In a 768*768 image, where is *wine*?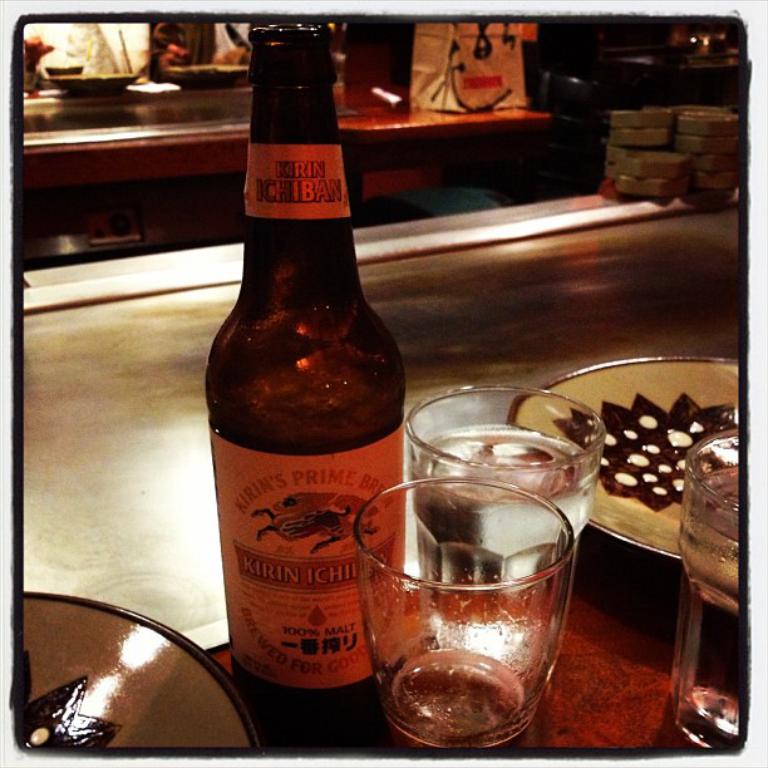
Rect(355, 381, 596, 749).
